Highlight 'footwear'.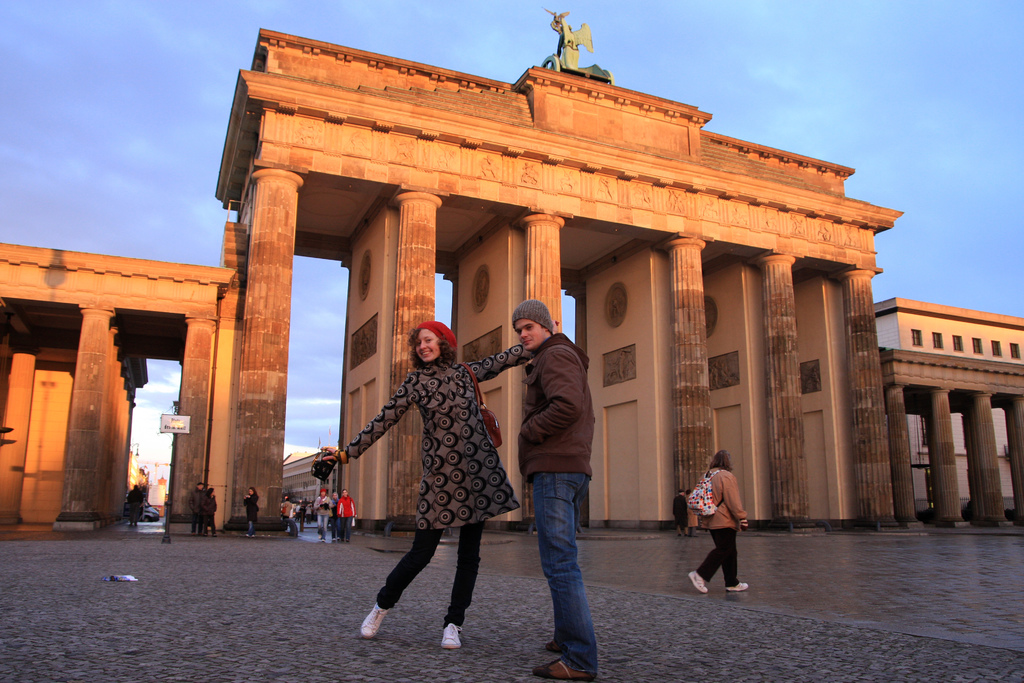
Highlighted region: x1=530, y1=656, x2=589, y2=682.
